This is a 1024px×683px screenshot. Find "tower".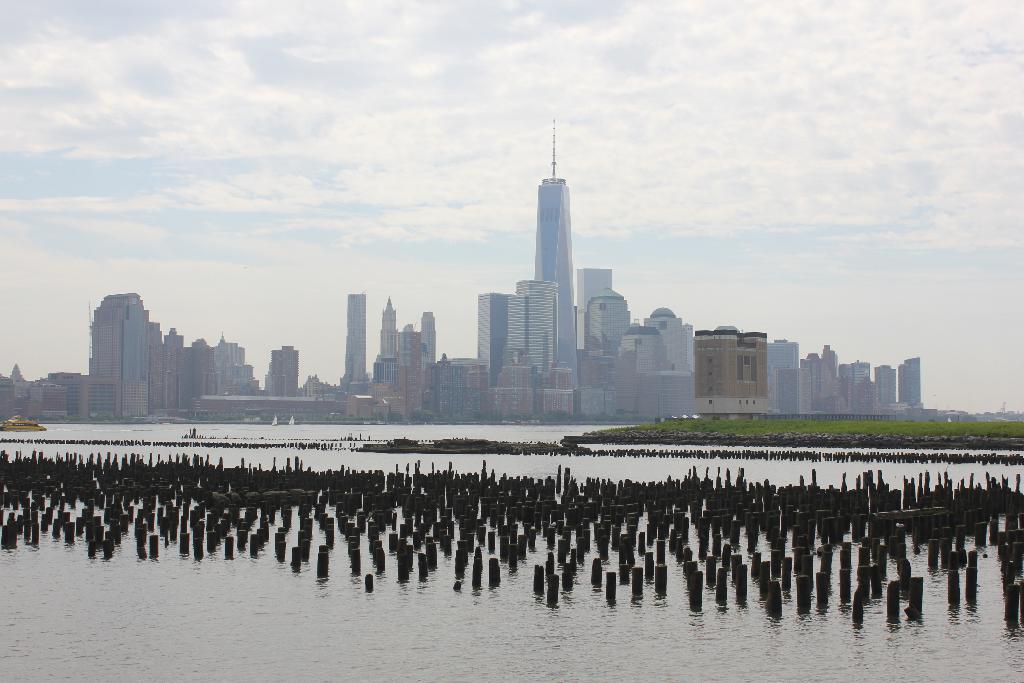
Bounding box: 89, 288, 159, 415.
